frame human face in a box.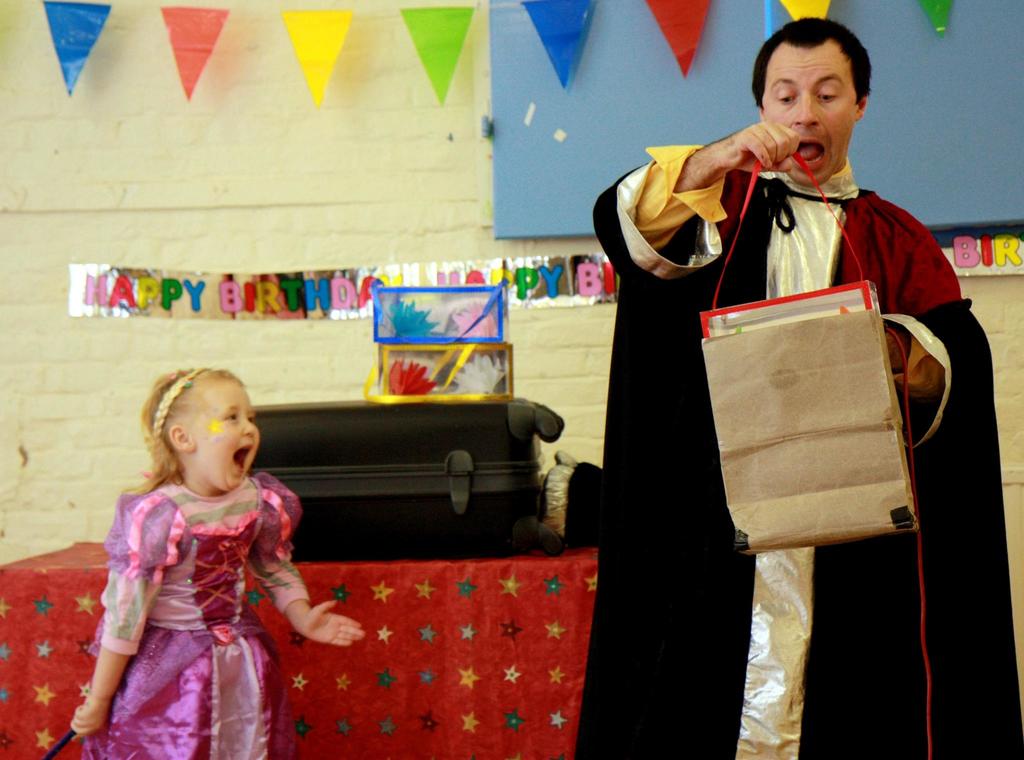
(760, 44, 860, 186).
